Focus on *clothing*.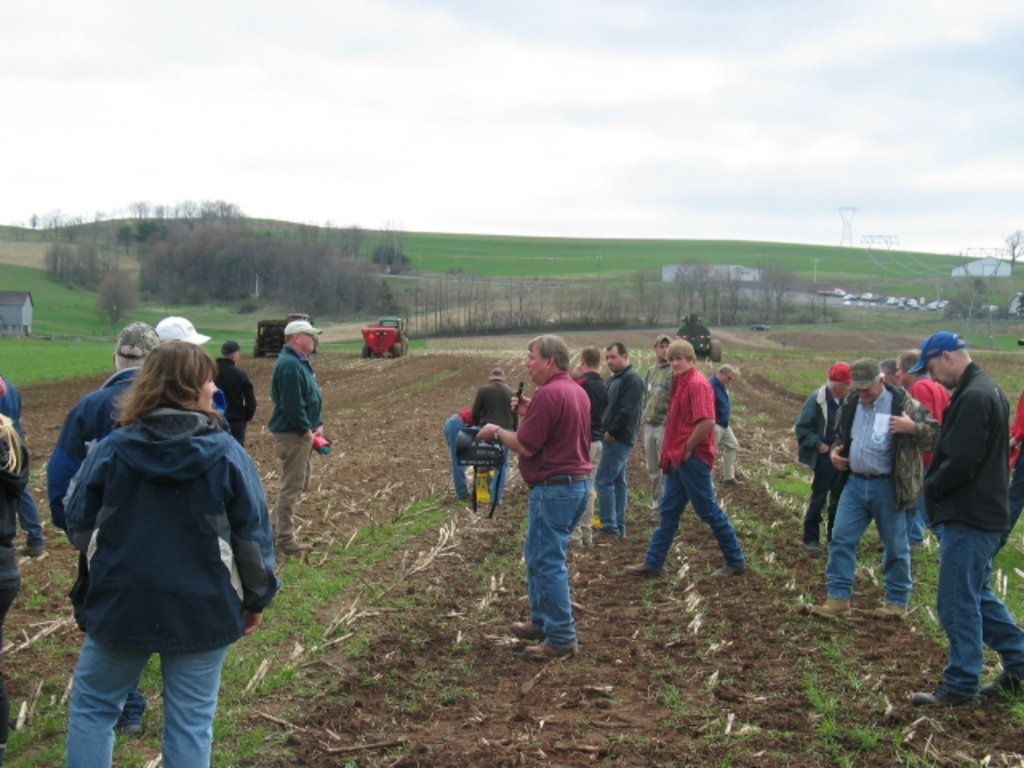
Focused at [left=638, top=363, right=739, bottom=573].
